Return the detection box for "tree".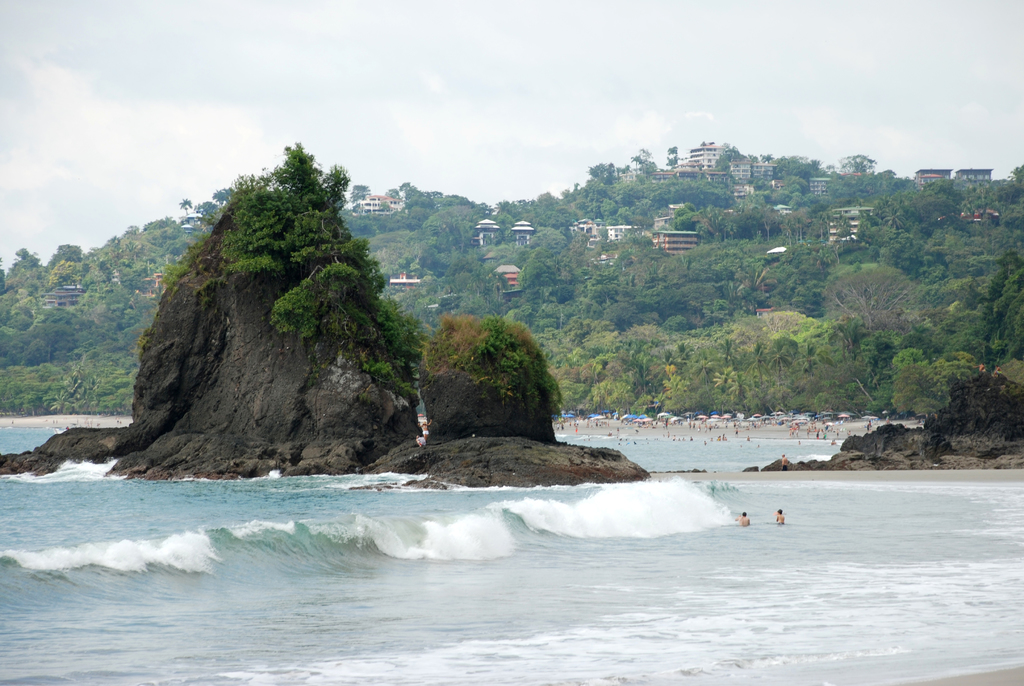
bbox=[194, 200, 218, 218].
